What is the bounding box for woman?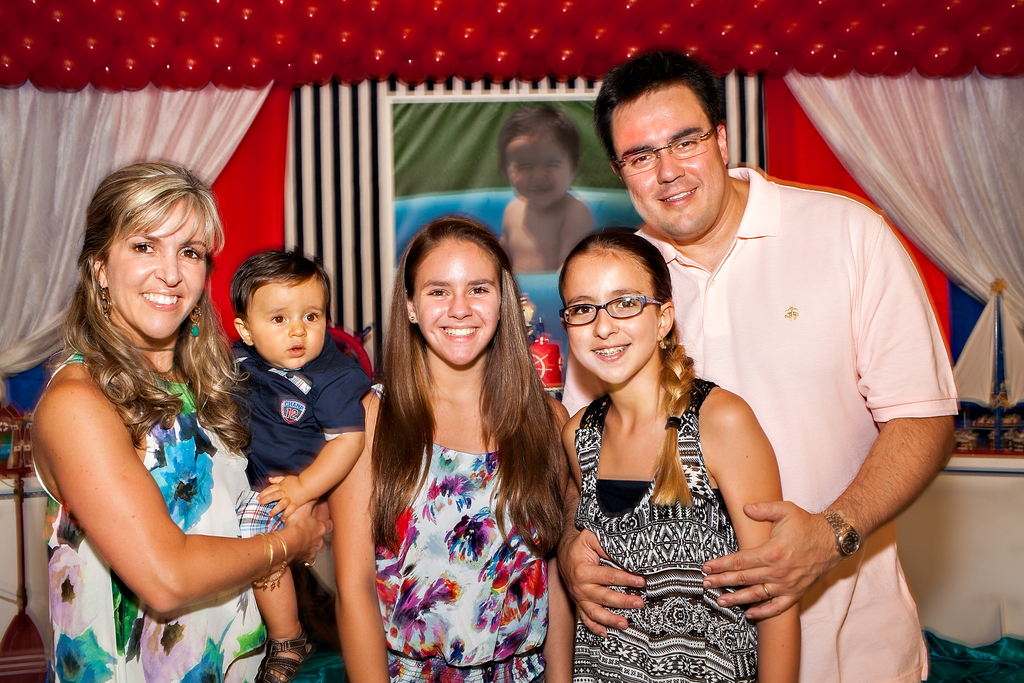
select_region(330, 213, 577, 682).
